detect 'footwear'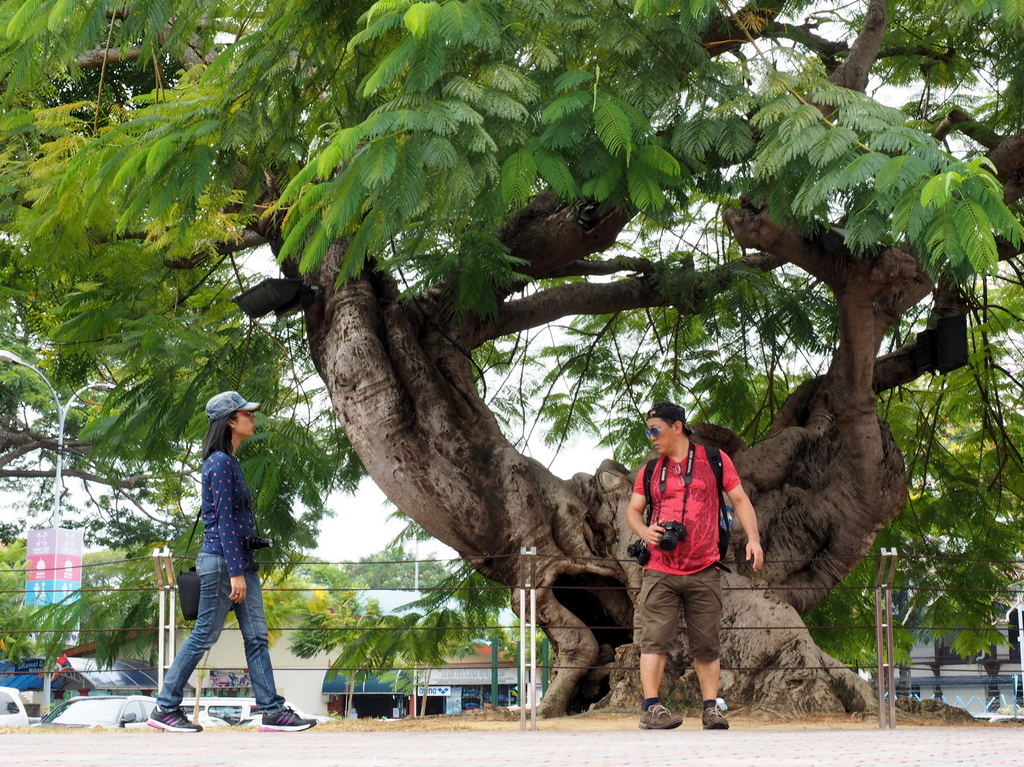
147/703/203/732
